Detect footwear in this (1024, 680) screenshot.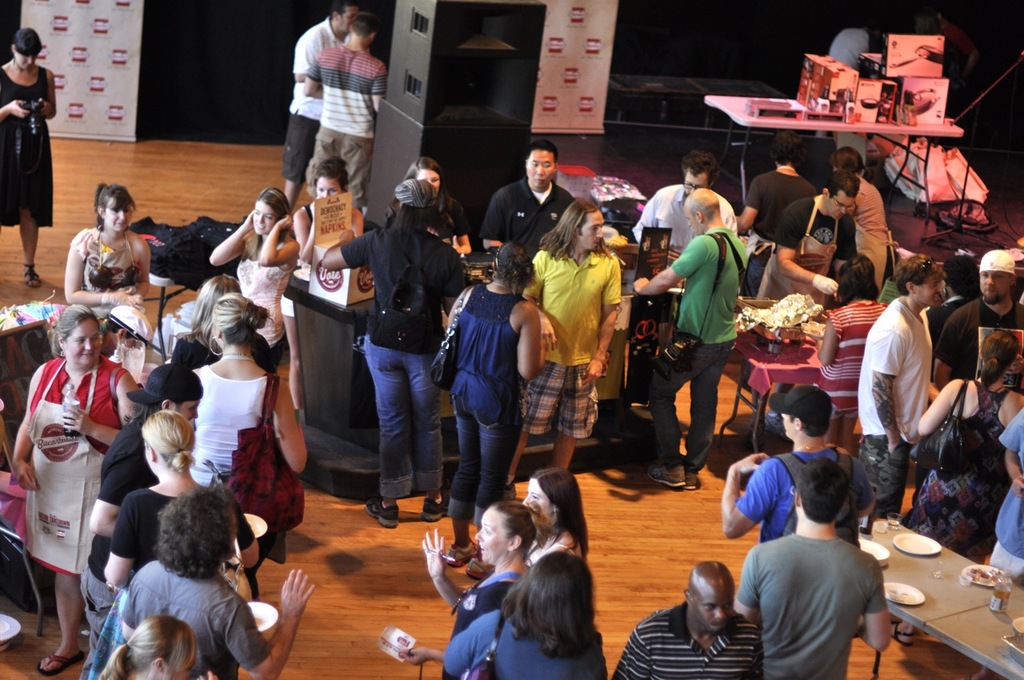
Detection: (x1=372, y1=493, x2=404, y2=538).
